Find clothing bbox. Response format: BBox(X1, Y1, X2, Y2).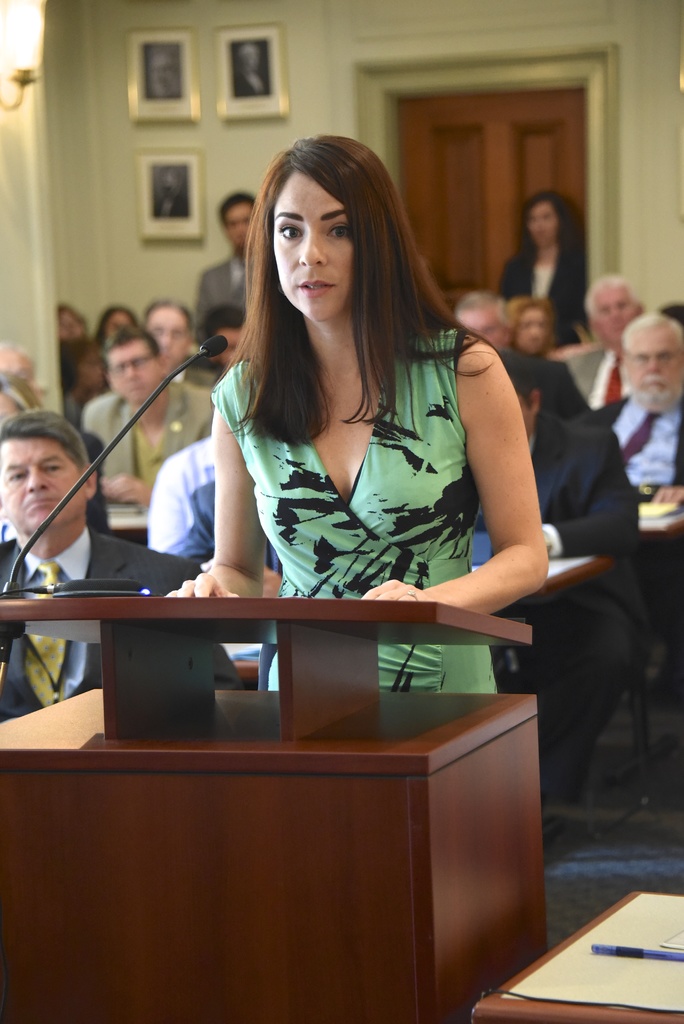
BBox(517, 406, 631, 679).
